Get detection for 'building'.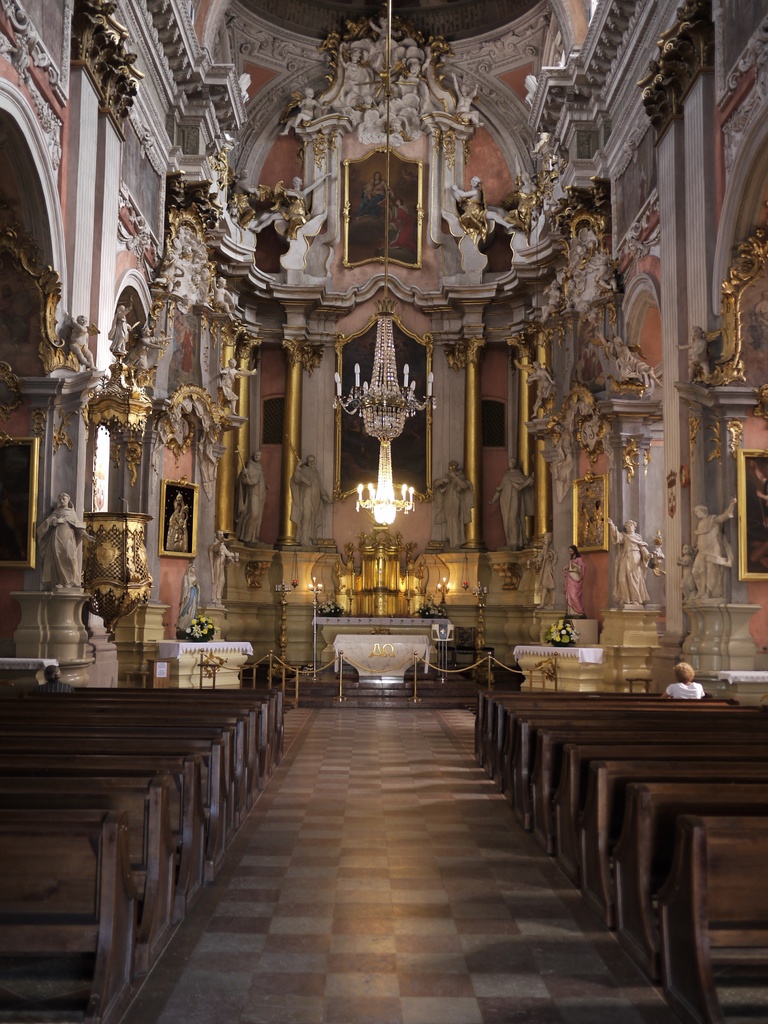
Detection: bbox(0, 4, 767, 1023).
